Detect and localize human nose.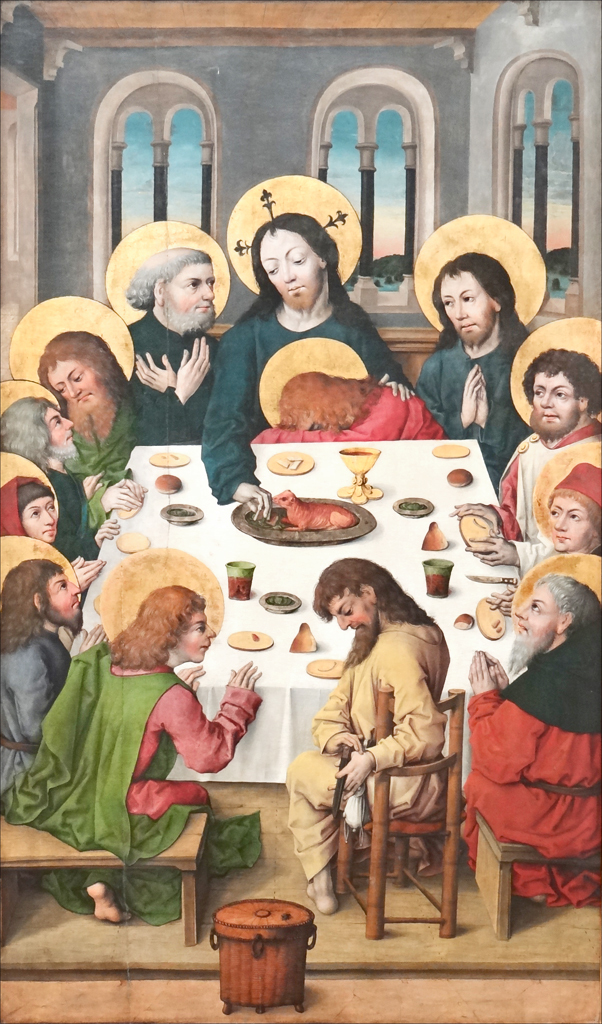
Localized at left=63, top=378, right=81, bottom=400.
